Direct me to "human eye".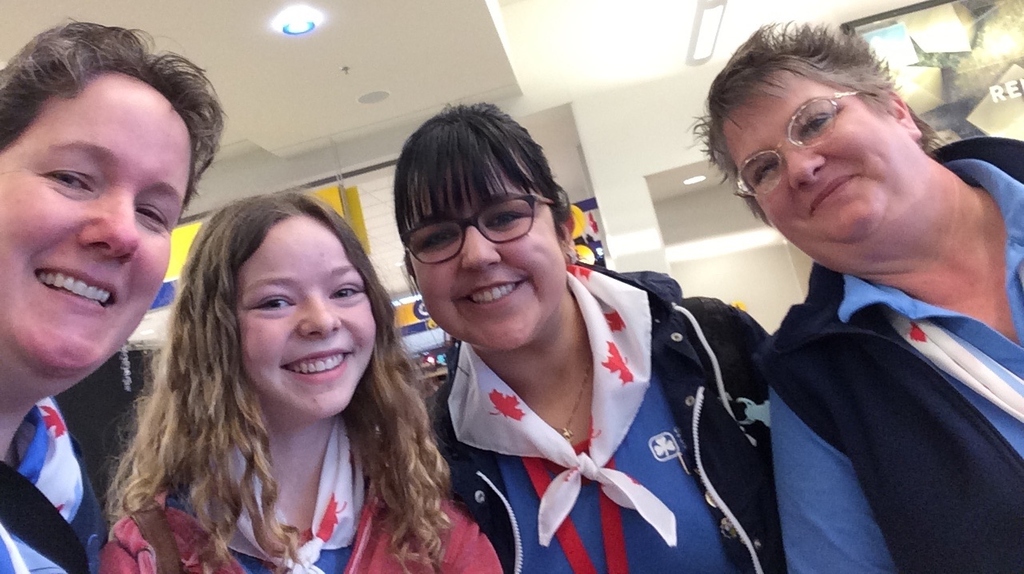
Direction: select_region(133, 202, 168, 223).
